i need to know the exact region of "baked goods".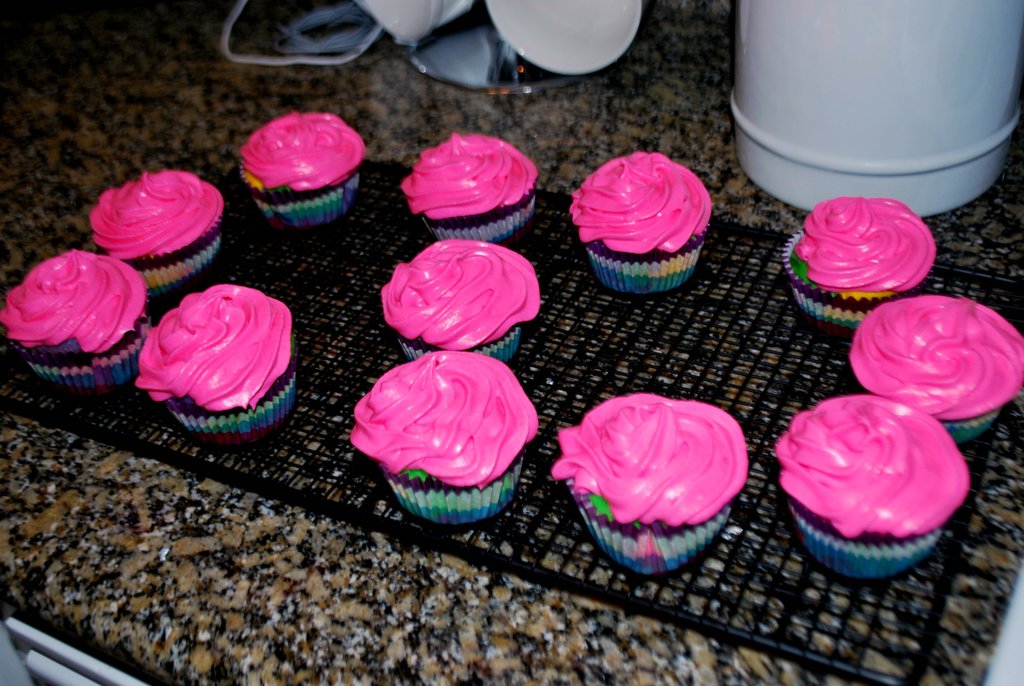
Region: BBox(238, 112, 368, 236).
